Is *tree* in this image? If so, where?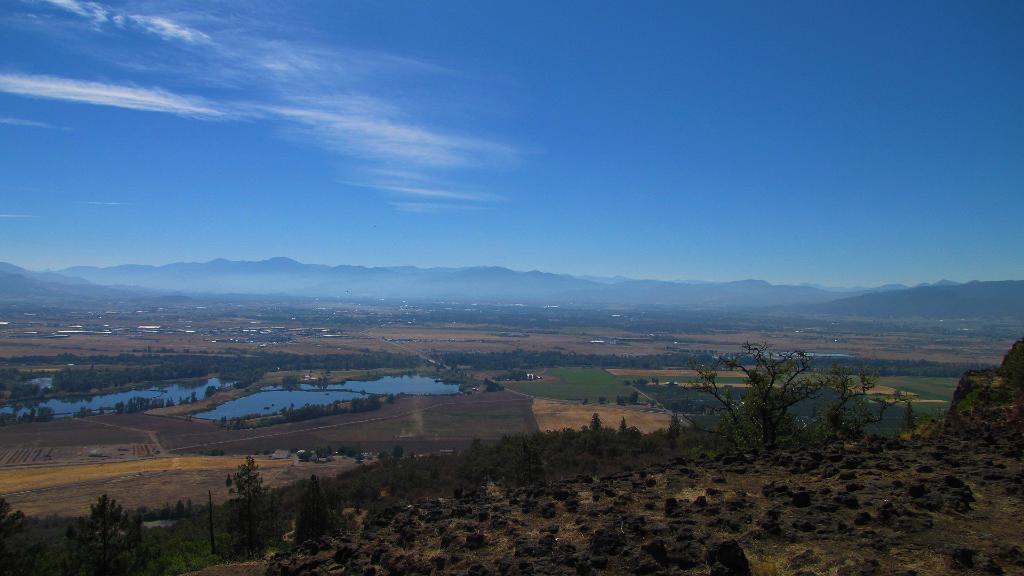
Yes, at bbox(223, 454, 274, 571).
